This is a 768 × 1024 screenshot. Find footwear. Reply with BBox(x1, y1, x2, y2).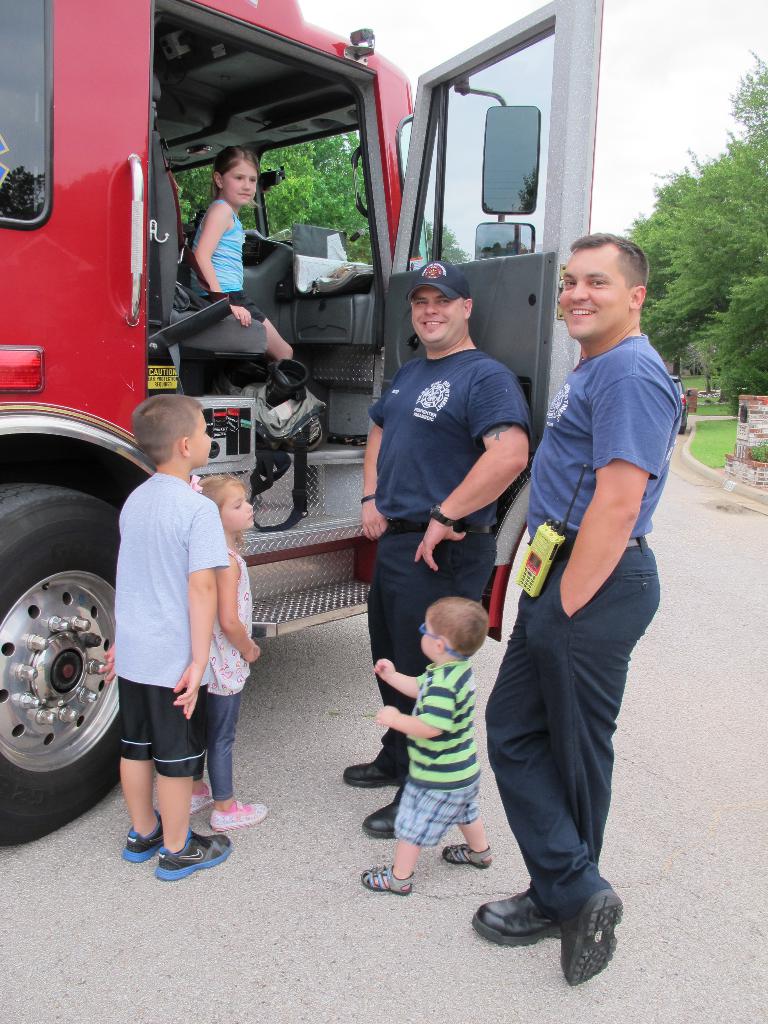
BBox(157, 827, 236, 886).
